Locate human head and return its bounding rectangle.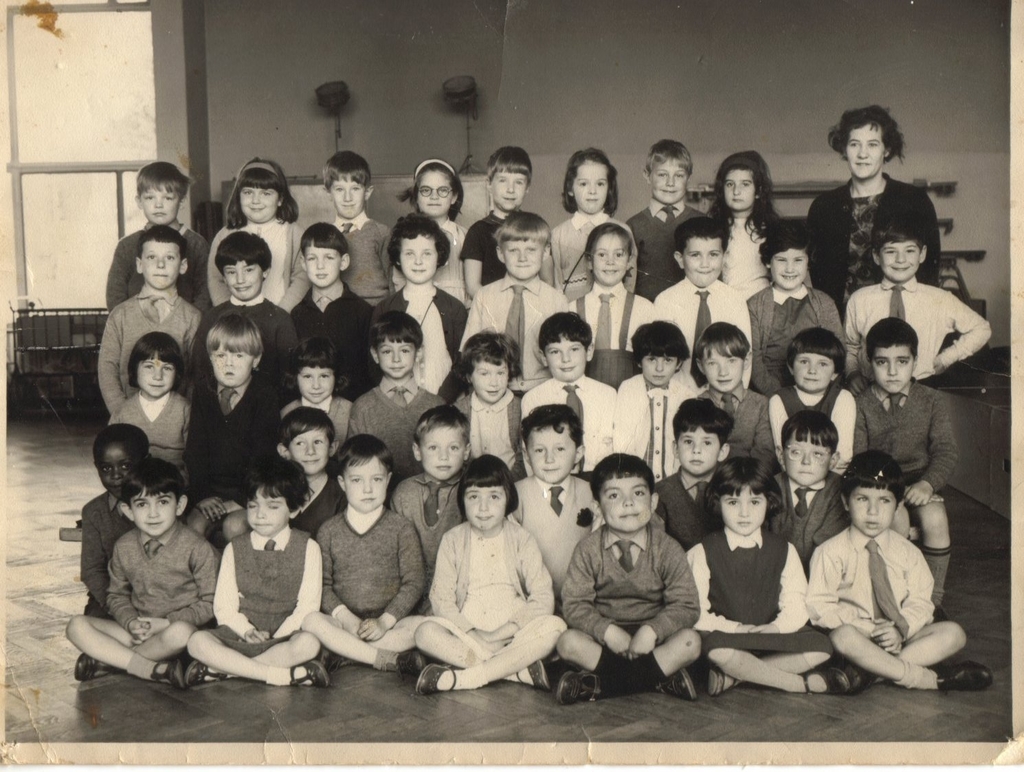
Rect(125, 328, 183, 401).
